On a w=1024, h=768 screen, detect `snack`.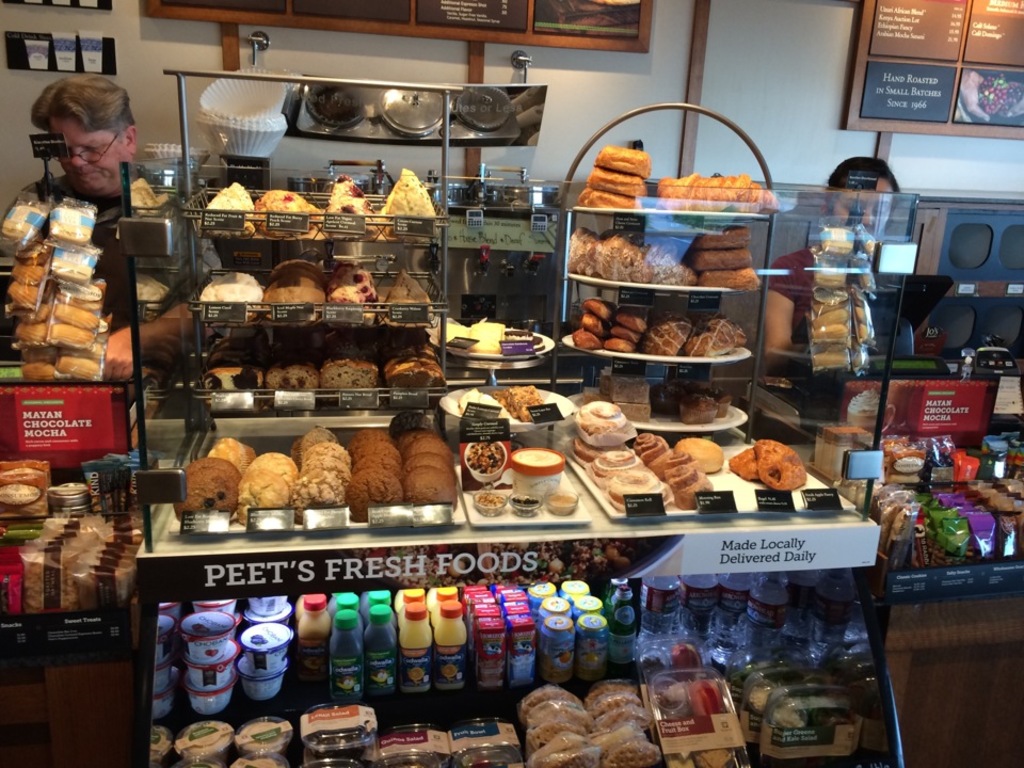
box=[817, 302, 876, 378].
